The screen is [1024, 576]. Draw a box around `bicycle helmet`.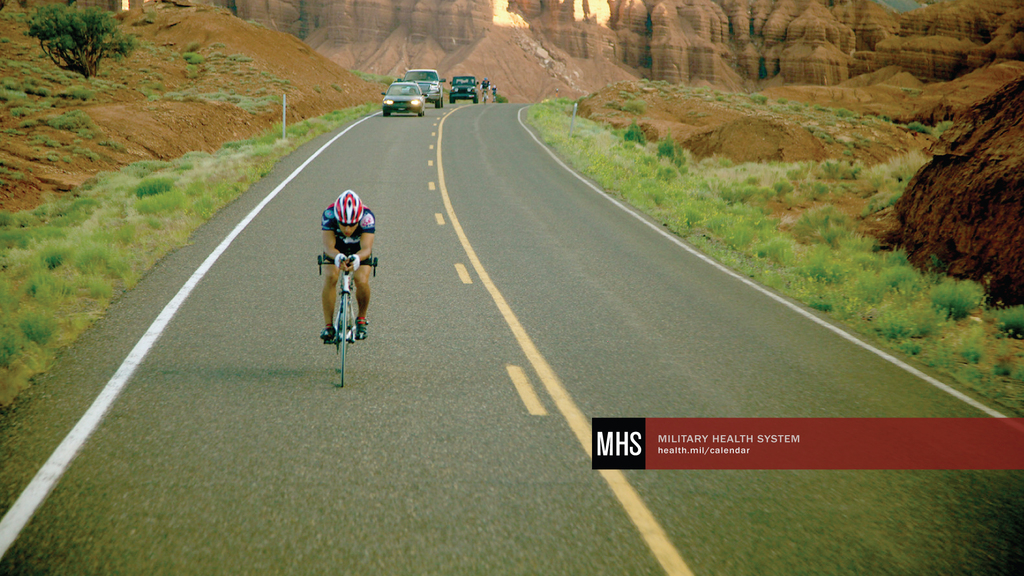
[329,191,364,218].
